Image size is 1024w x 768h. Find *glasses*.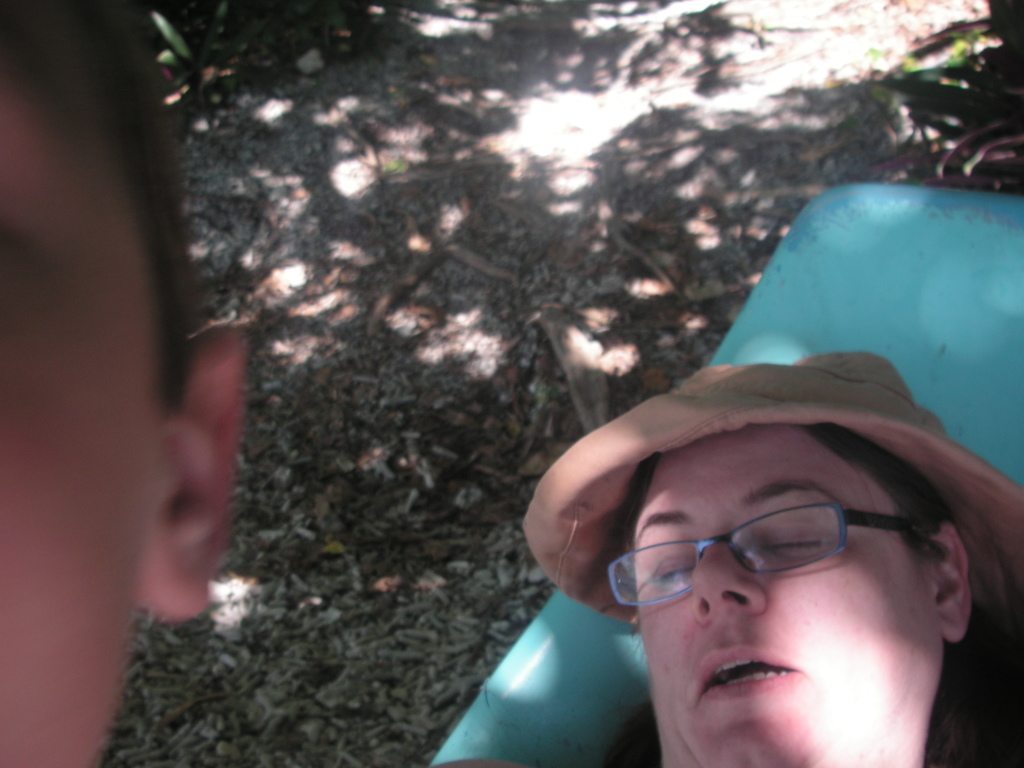
bbox=[604, 496, 933, 614].
